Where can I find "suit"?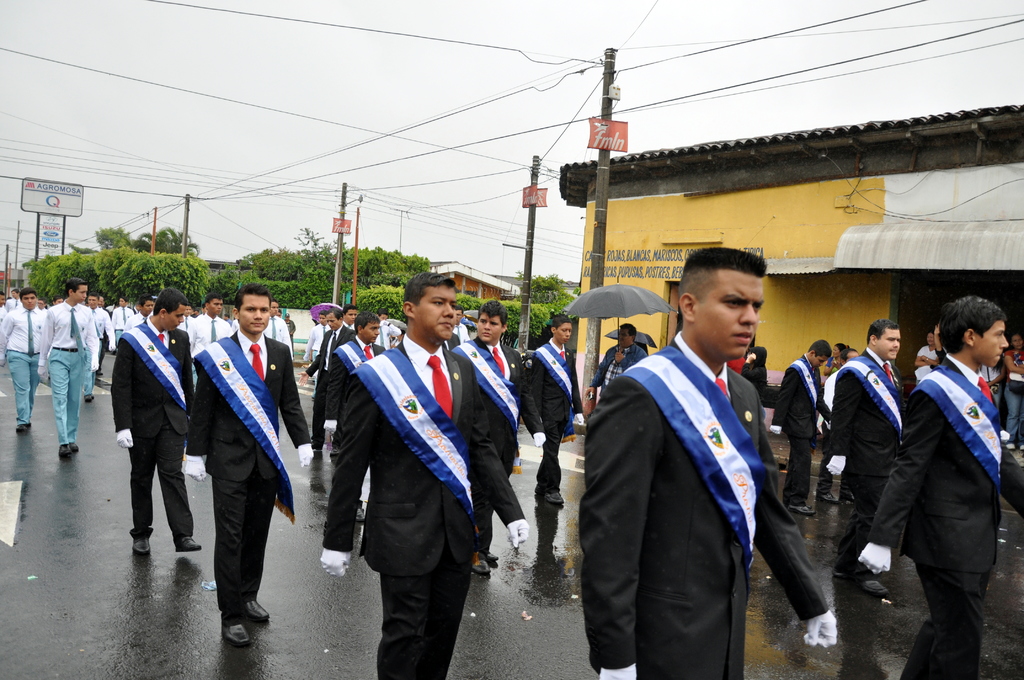
You can find it at [890, 299, 1012, 662].
